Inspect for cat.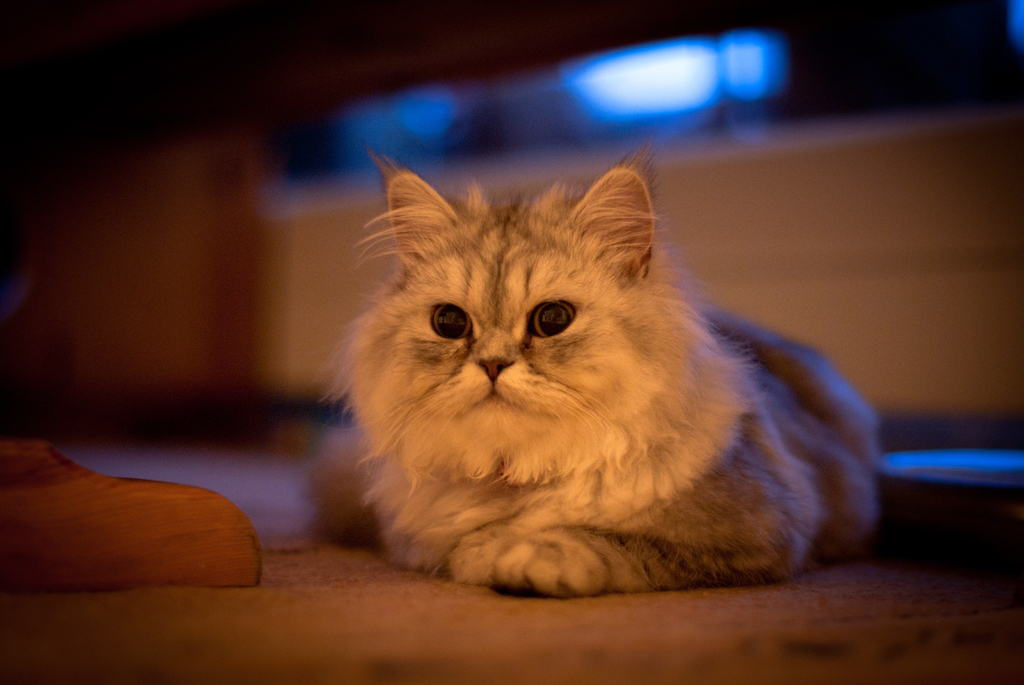
Inspection: x1=307, y1=145, x2=882, y2=599.
